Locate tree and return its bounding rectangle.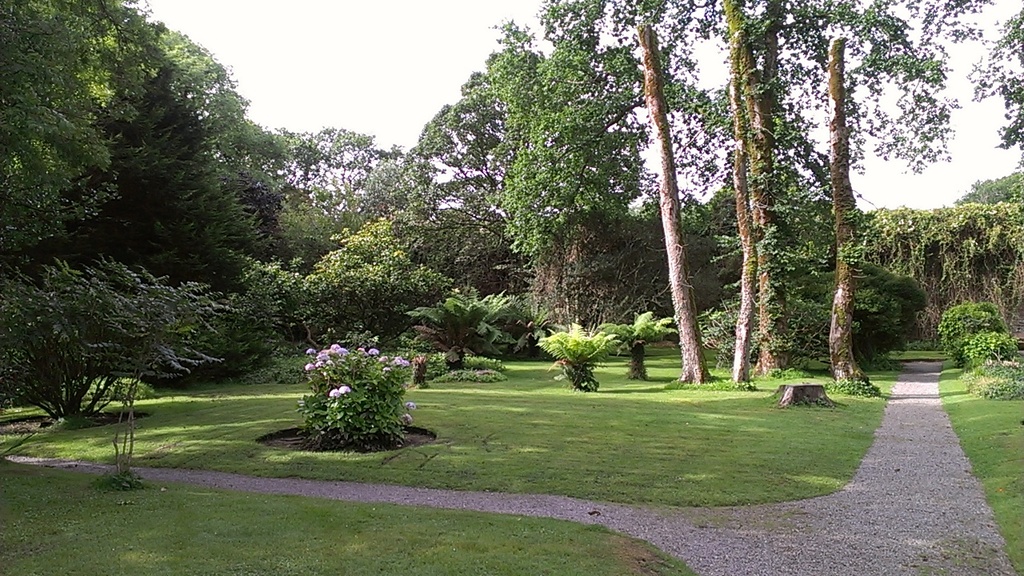
(x1=824, y1=37, x2=850, y2=389).
